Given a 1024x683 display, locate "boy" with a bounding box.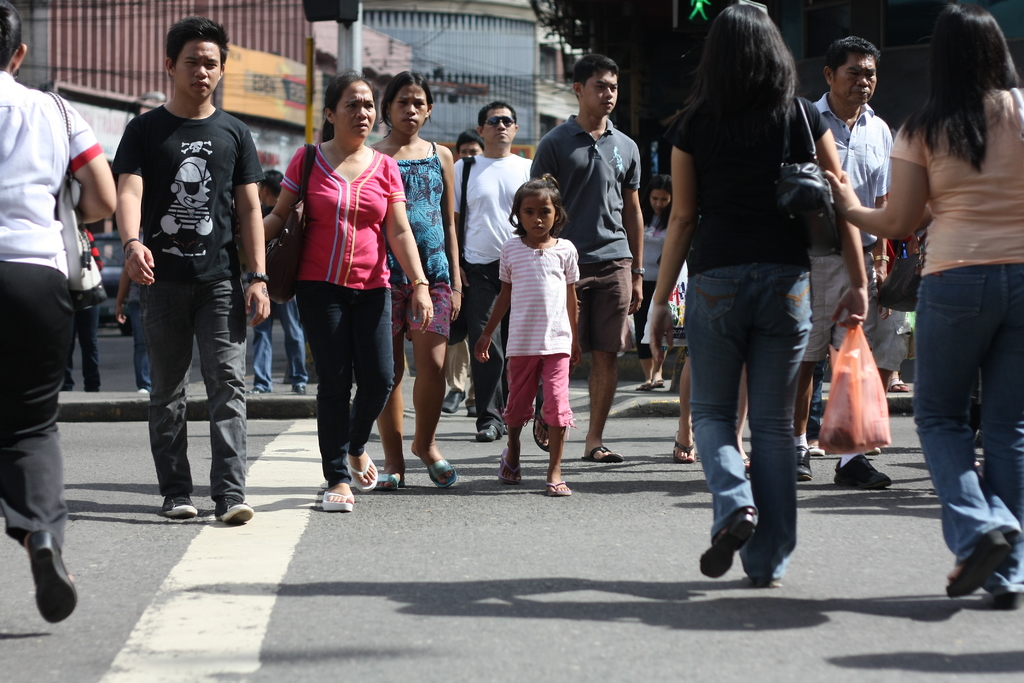
Located: [x1=456, y1=99, x2=534, y2=445].
